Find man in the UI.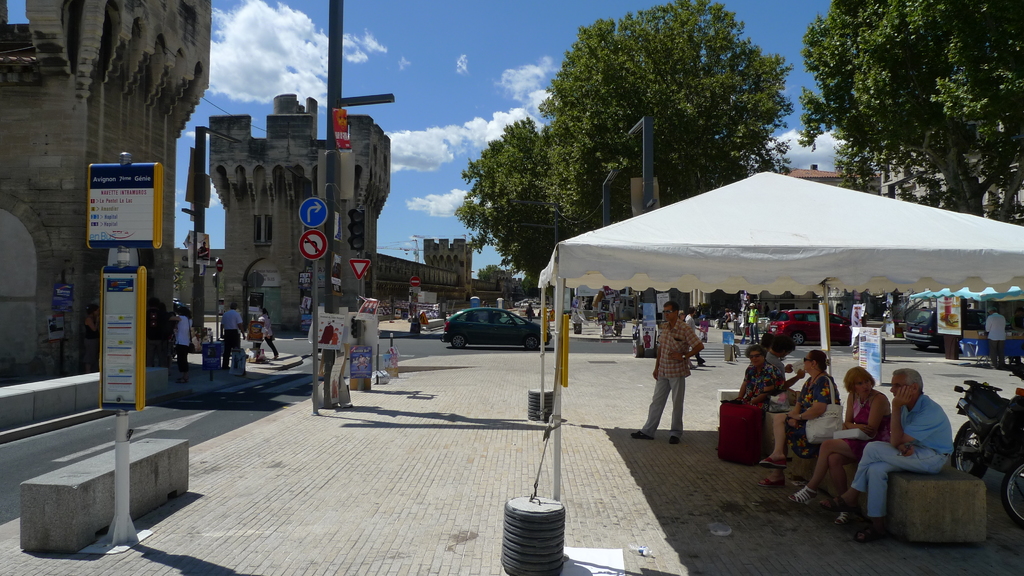
UI element at box(627, 303, 703, 450).
